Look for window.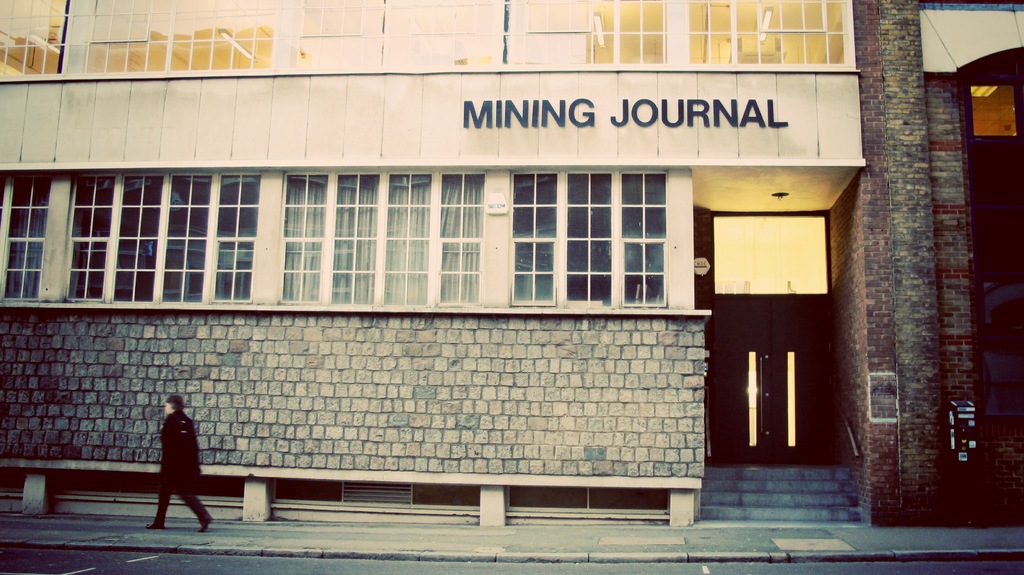
Found: {"left": 594, "top": 153, "right": 685, "bottom": 312}.
